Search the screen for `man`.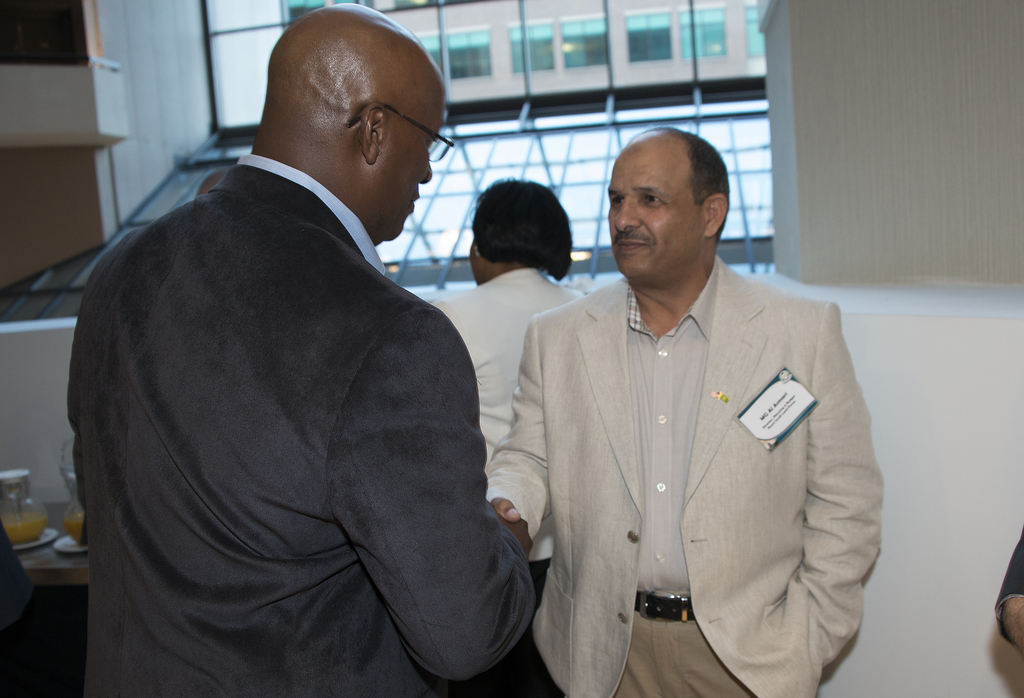
Found at locate(61, 0, 541, 665).
